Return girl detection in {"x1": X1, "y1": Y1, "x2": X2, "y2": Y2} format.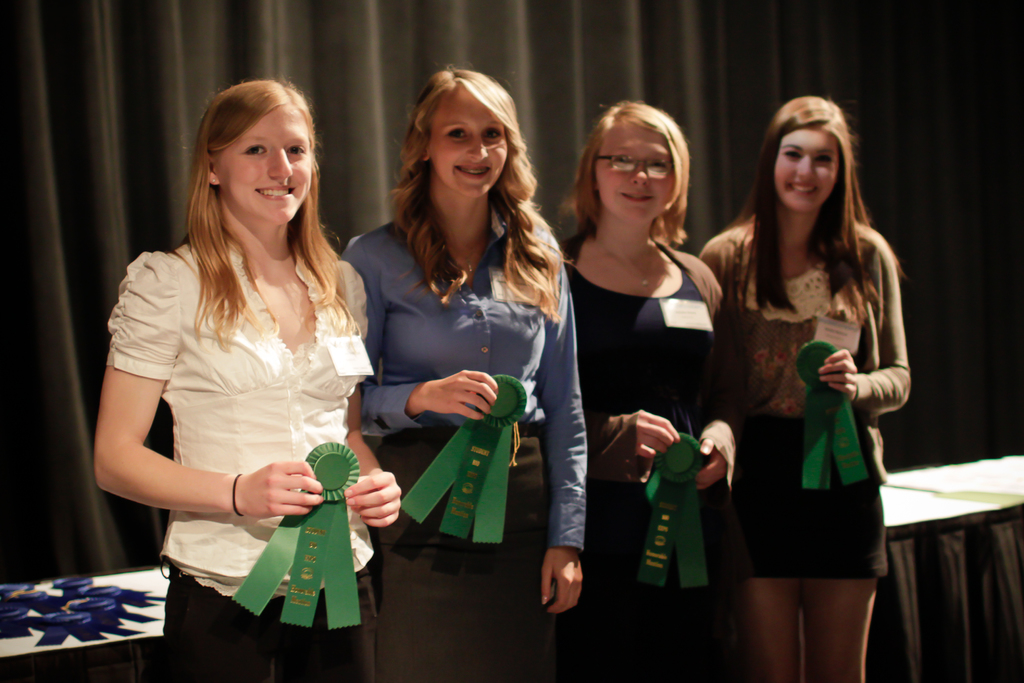
{"x1": 554, "y1": 96, "x2": 742, "y2": 682}.
